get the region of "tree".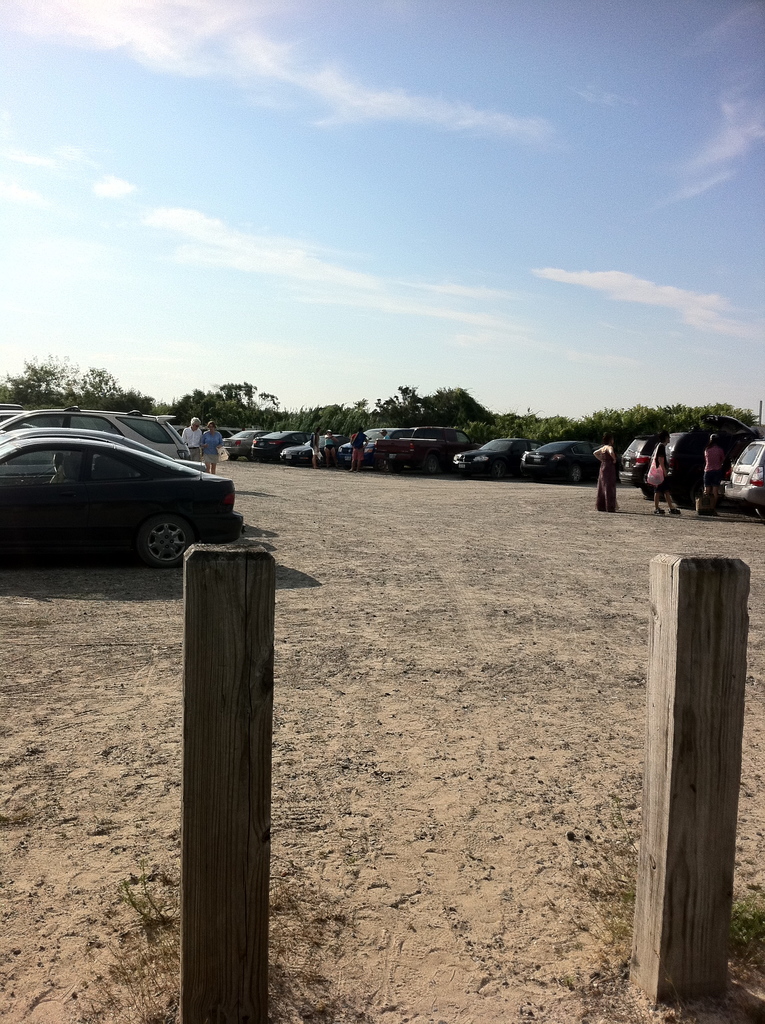
pyautogui.locateOnScreen(23, 355, 70, 404).
